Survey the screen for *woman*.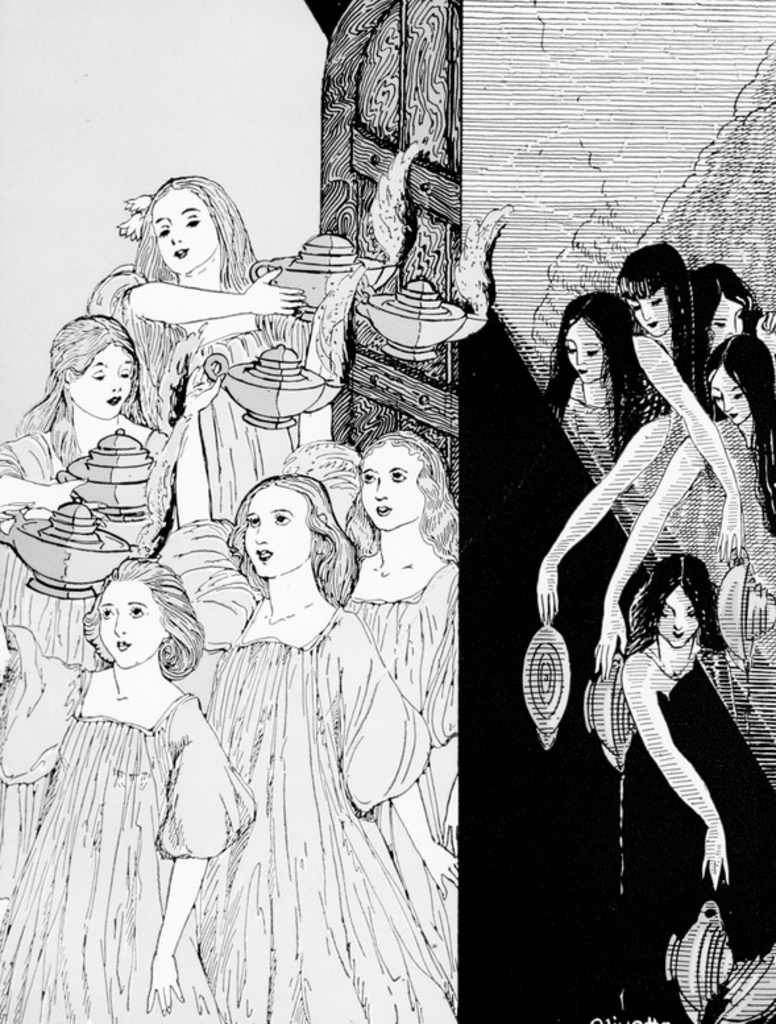
Survey found: box(0, 569, 240, 1023).
